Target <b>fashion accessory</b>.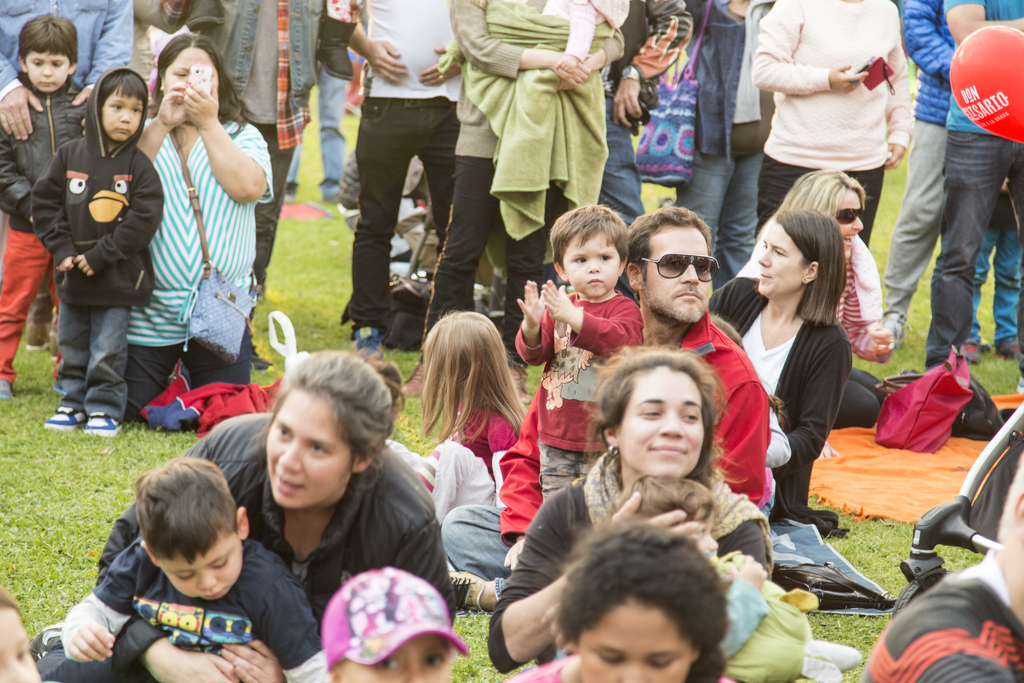
Target region: bbox(314, 16, 360, 79).
